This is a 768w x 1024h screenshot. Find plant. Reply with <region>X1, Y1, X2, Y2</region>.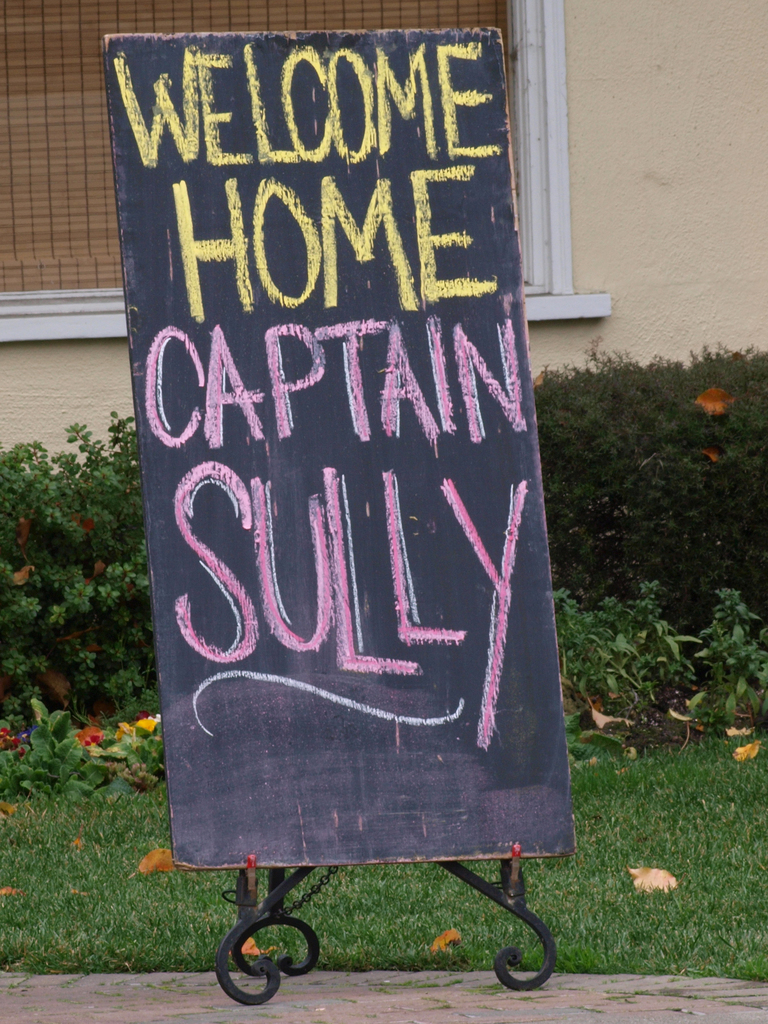
<region>342, 994, 359, 1006</region>.
